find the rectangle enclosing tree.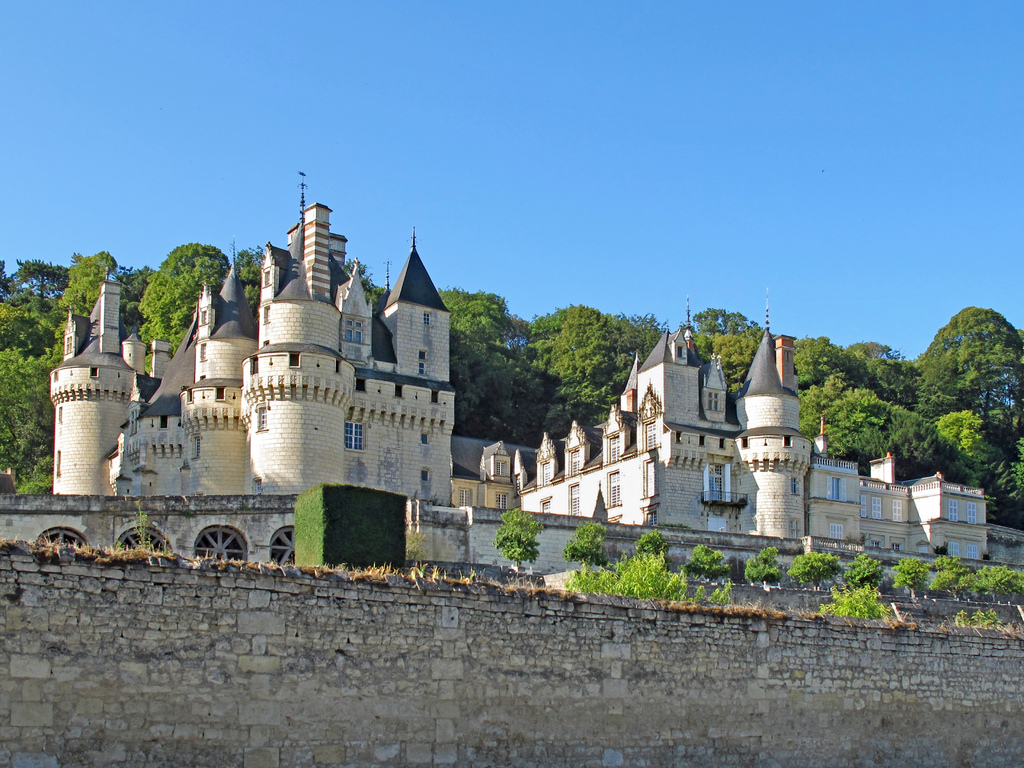
x1=819, y1=391, x2=902, y2=467.
